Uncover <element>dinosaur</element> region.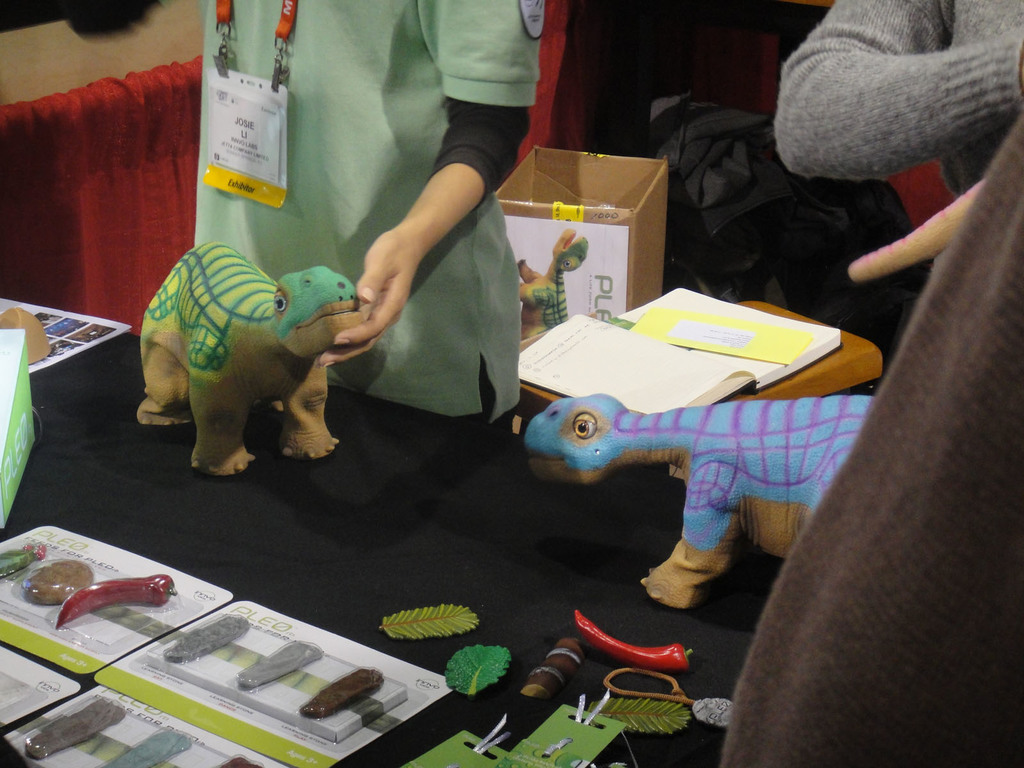
Uncovered: crop(129, 234, 408, 467).
